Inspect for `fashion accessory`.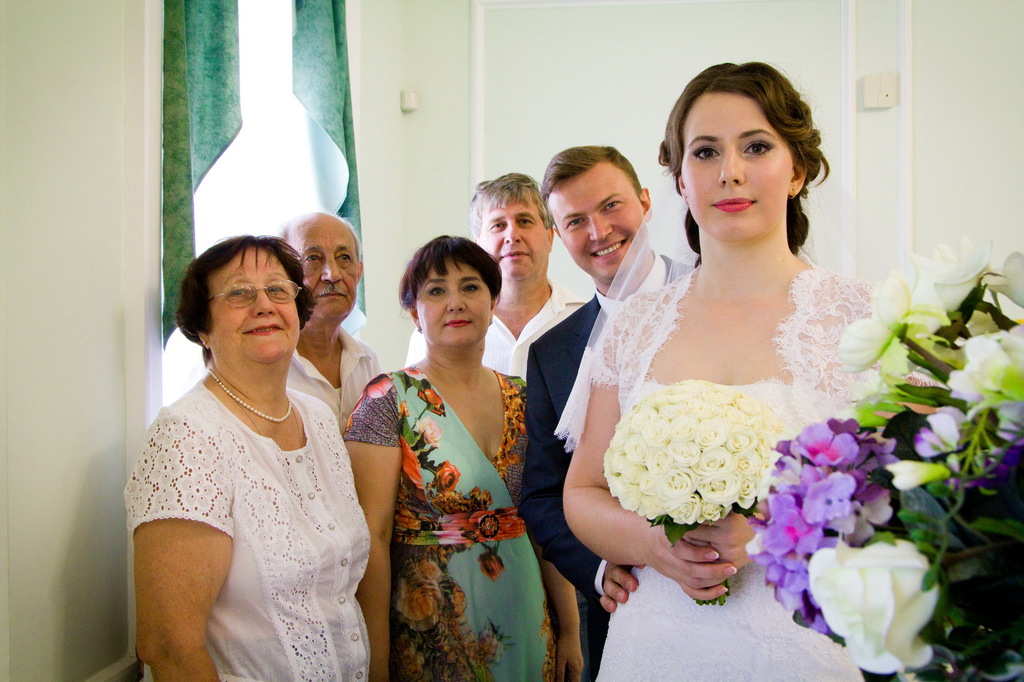
Inspection: Rect(556, 169, 859, 456).
